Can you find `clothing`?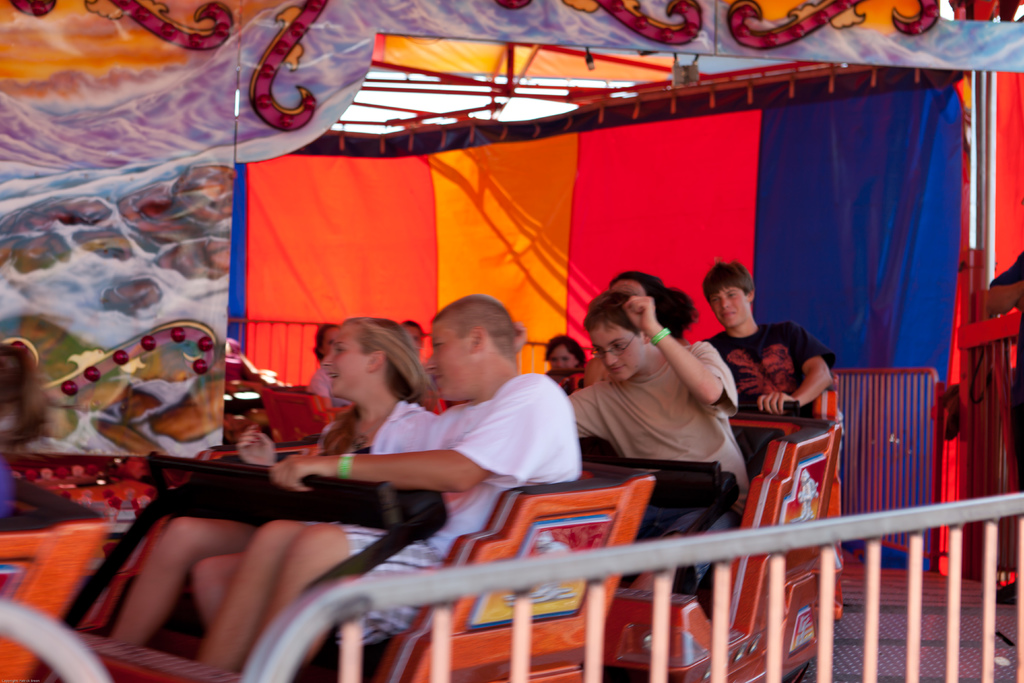
Yes, bounding box: left=304, top=363, right=336, bottom=404.
